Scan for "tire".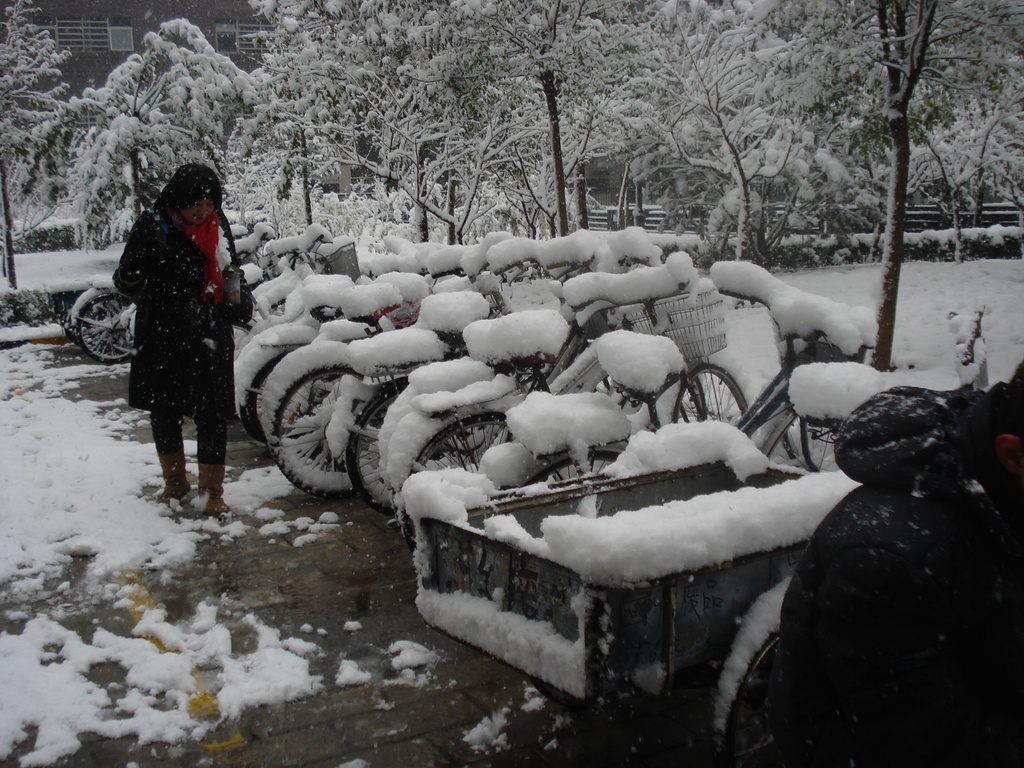
Scan result: bbox=[513, 451, 620, 490].
